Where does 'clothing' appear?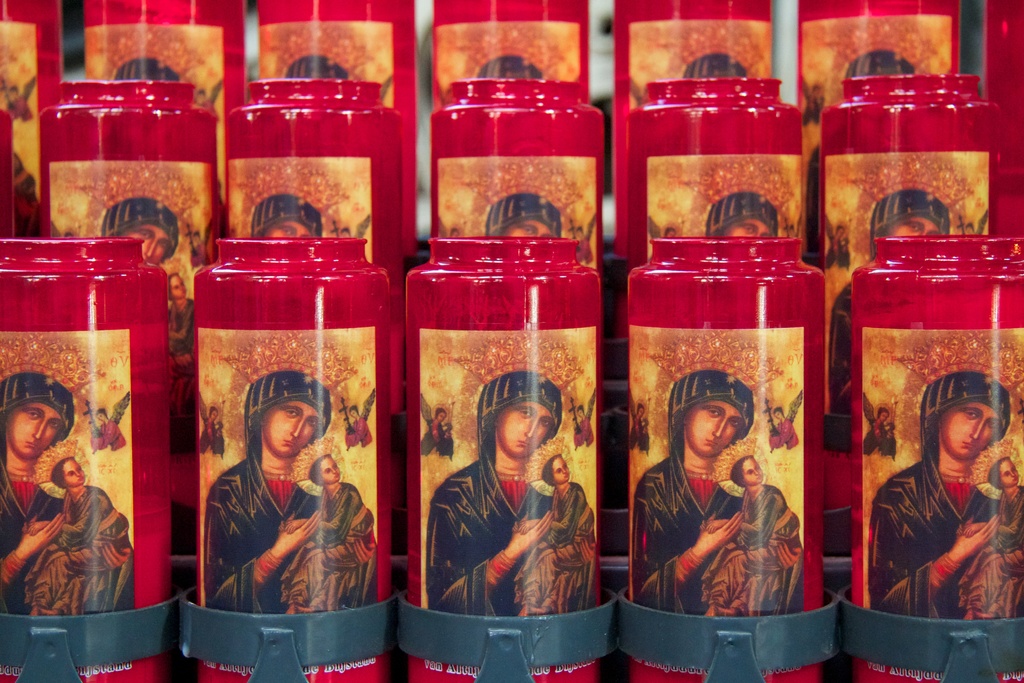
Appears at box(206, 370, 364, 591).
